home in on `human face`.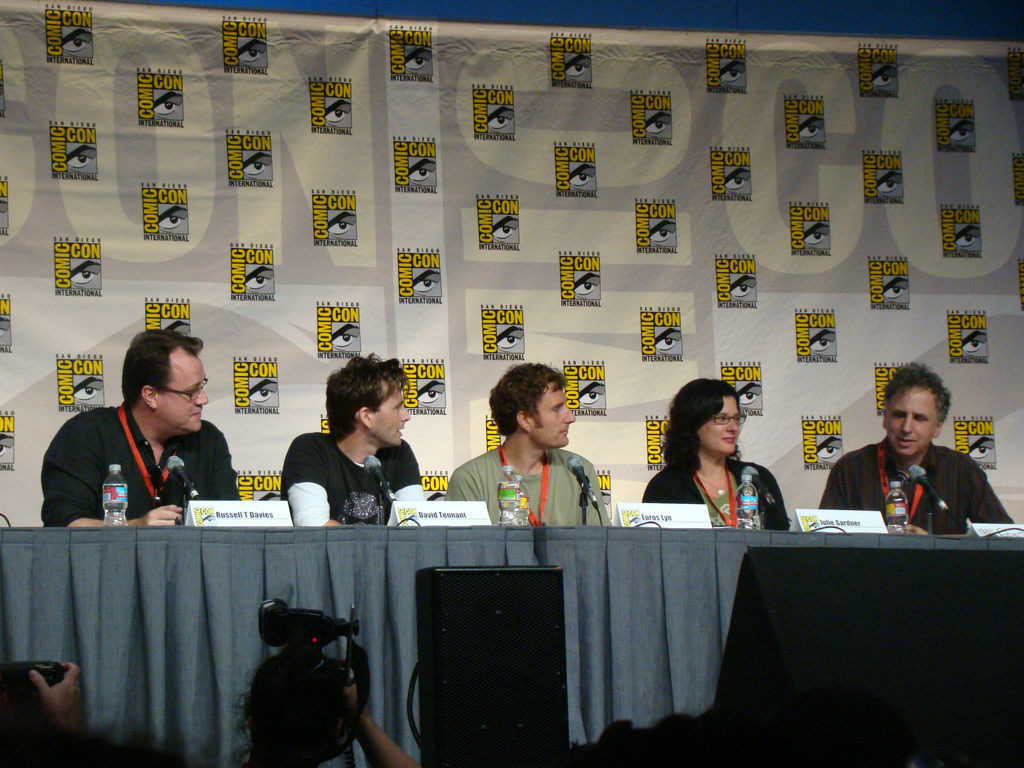
Homed in at 694:402:745:452.
